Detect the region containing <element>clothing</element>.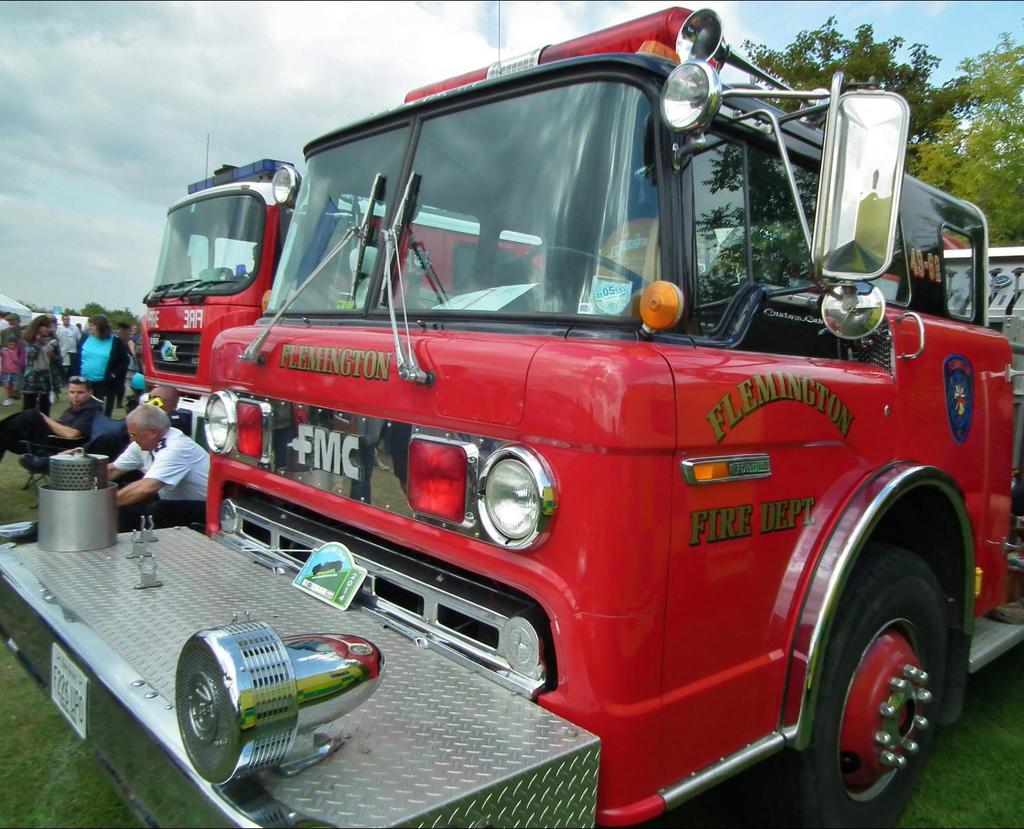
<bbox>74, 330, 129, 380</bbox>.
